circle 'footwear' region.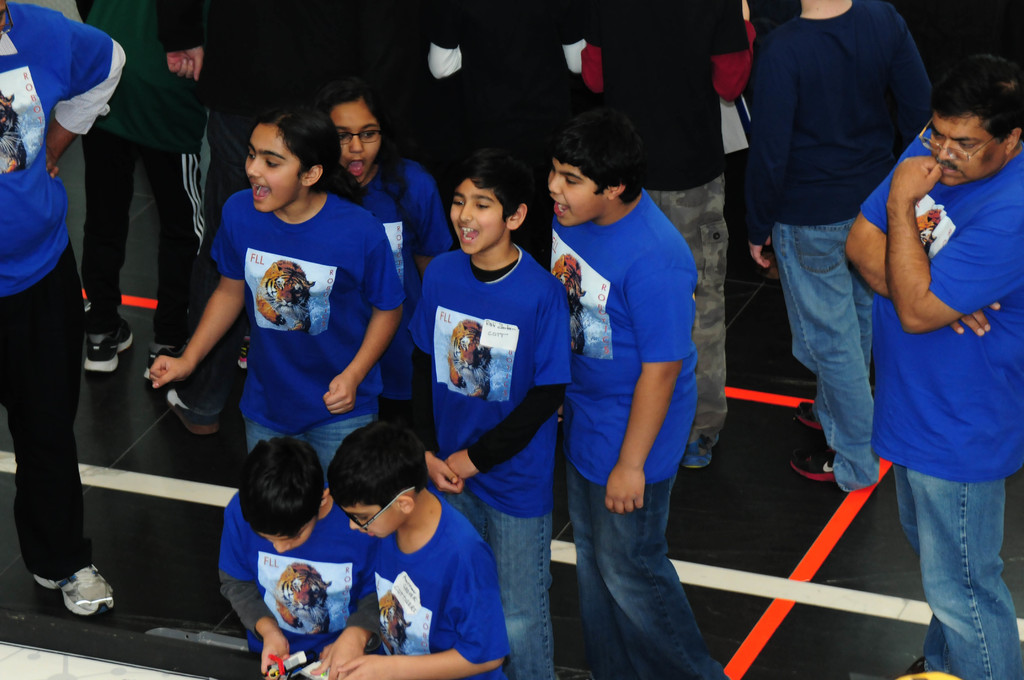
Region: BBox(34, 560, 120, 616).
